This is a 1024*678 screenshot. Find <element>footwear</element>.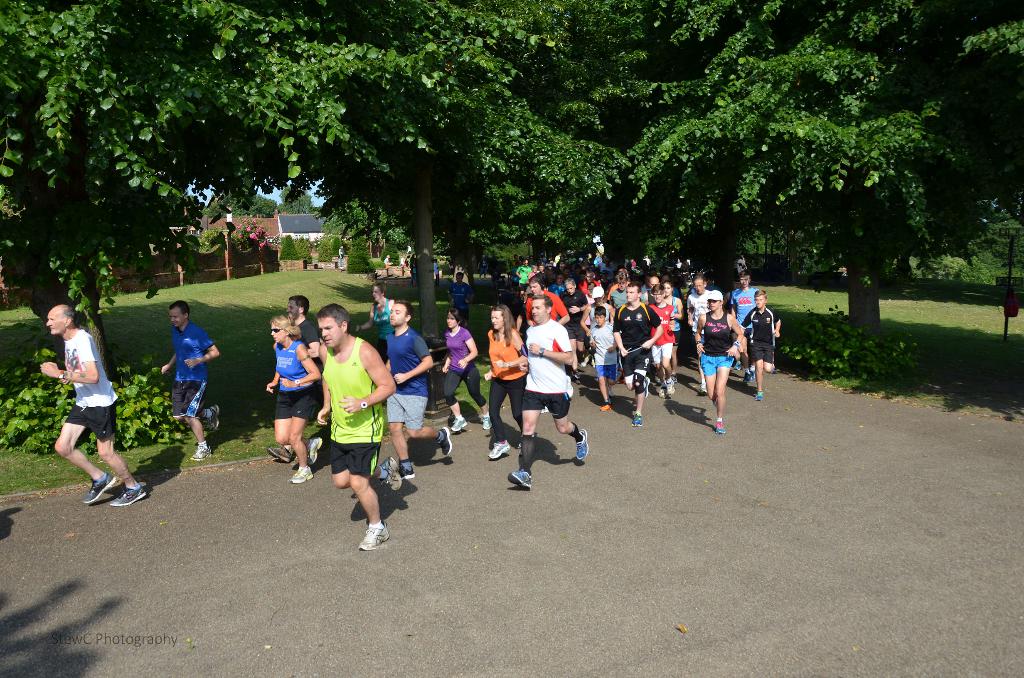
Bounding box: <box>358,526,391,556</box>.
